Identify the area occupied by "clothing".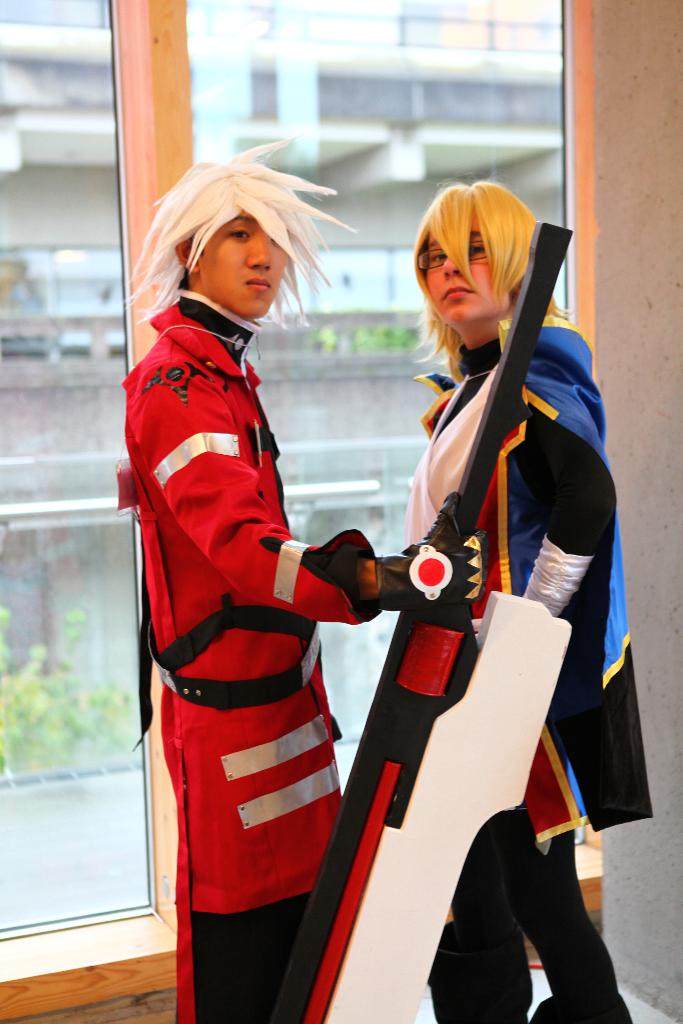
Area: <region>419, 318, 650, 1023</region>.
